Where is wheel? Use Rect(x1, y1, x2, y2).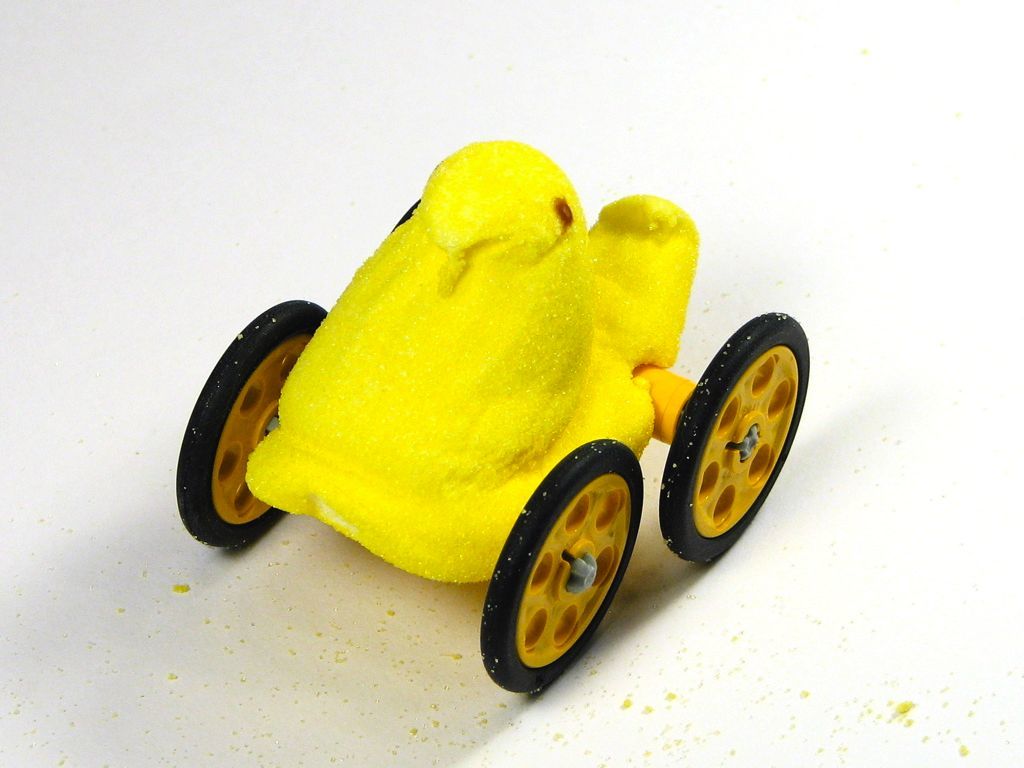
Rect(175, 301, 340, 556).
